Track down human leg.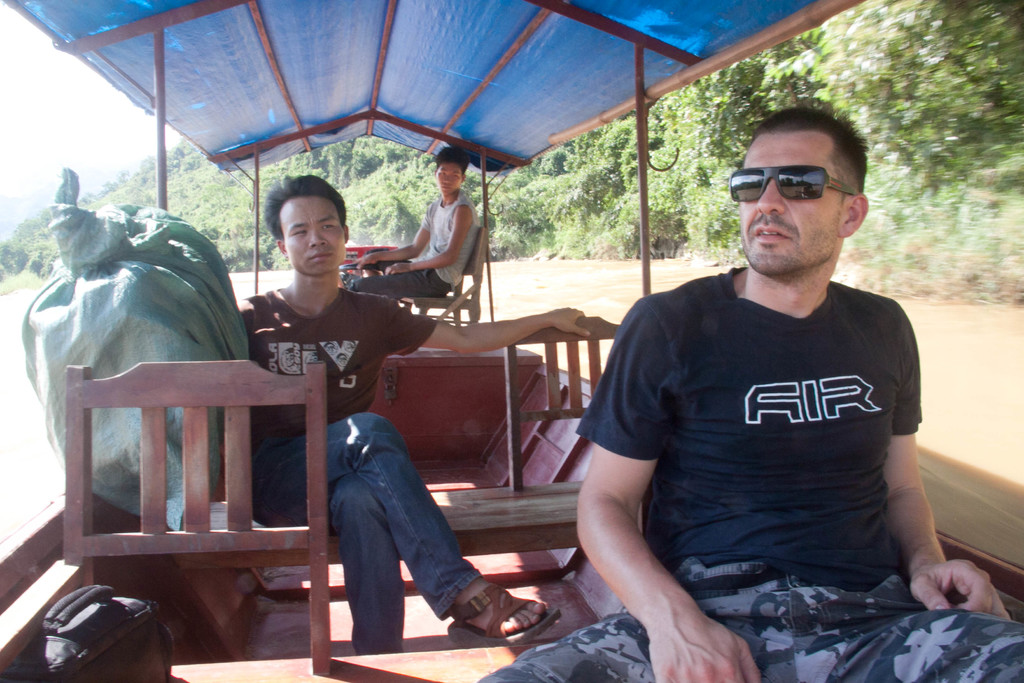
Tracked to BBox(251, 409, 560, 654).
